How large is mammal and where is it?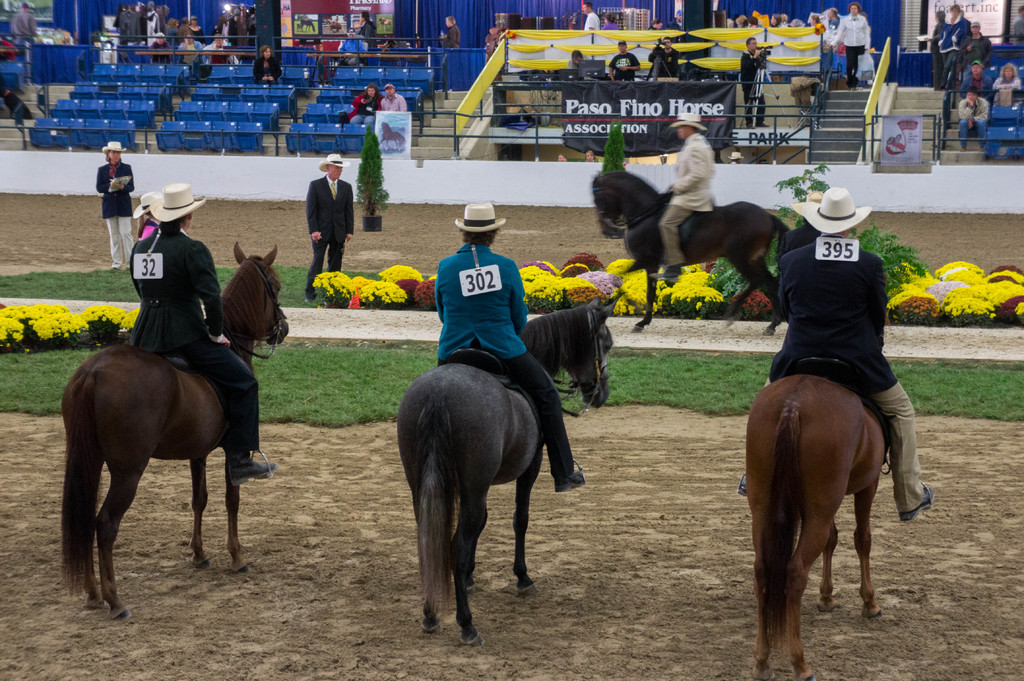
Bounding box: box(963, 58, 997, 101).
